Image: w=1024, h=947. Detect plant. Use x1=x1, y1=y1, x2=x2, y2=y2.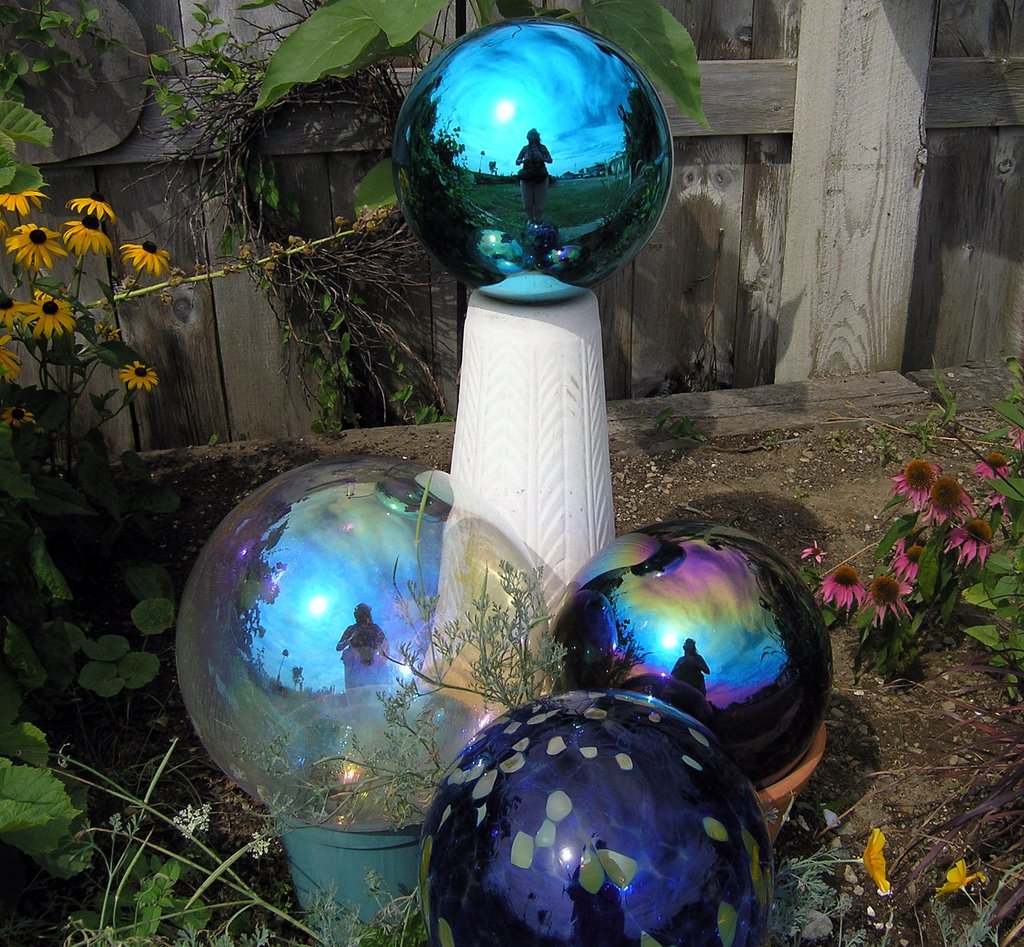
x1=930, y1=855, x2=1023, y2=946.
